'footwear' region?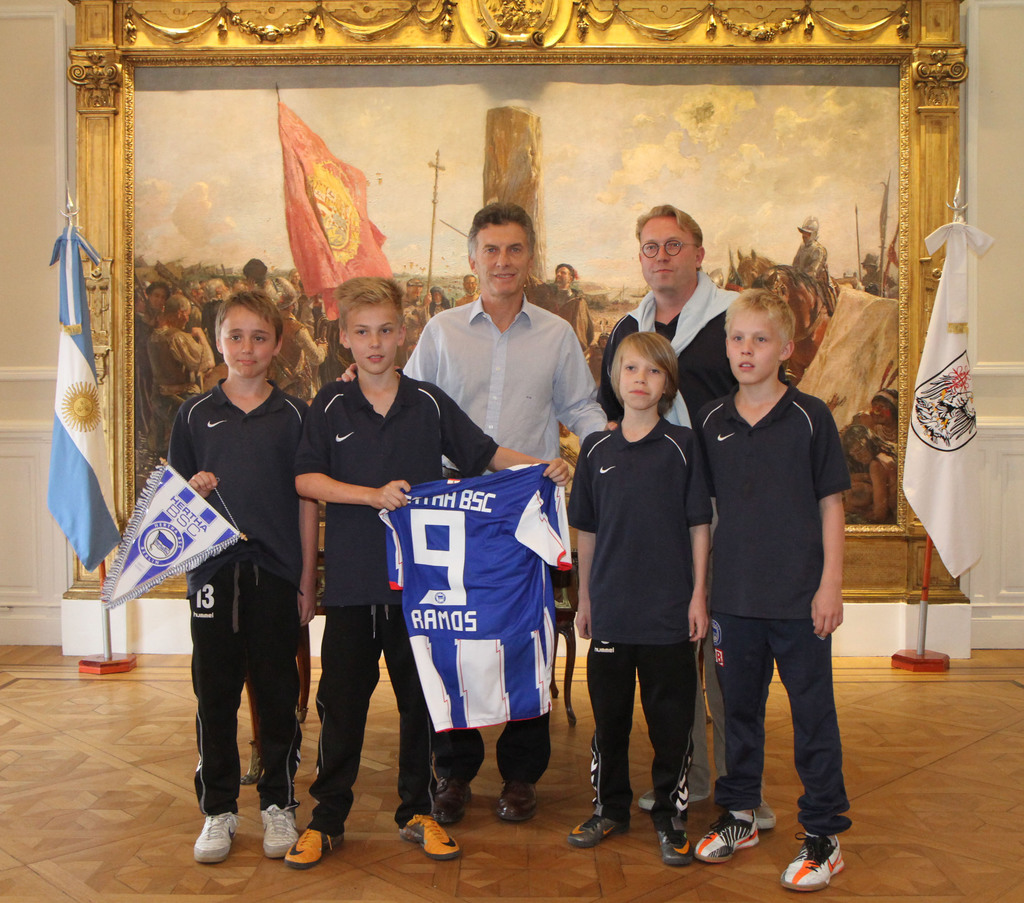
<box>285,815,348,865</box>
